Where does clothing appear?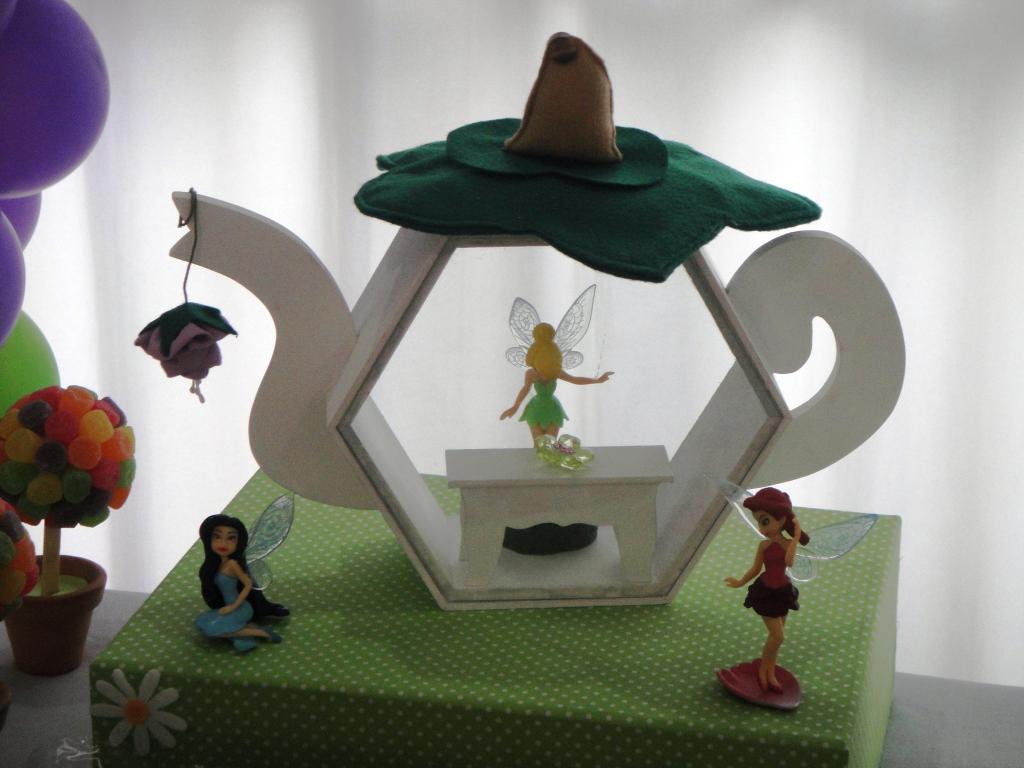
Appears at <bbox>745, 573, 802, 616</bbox>.
